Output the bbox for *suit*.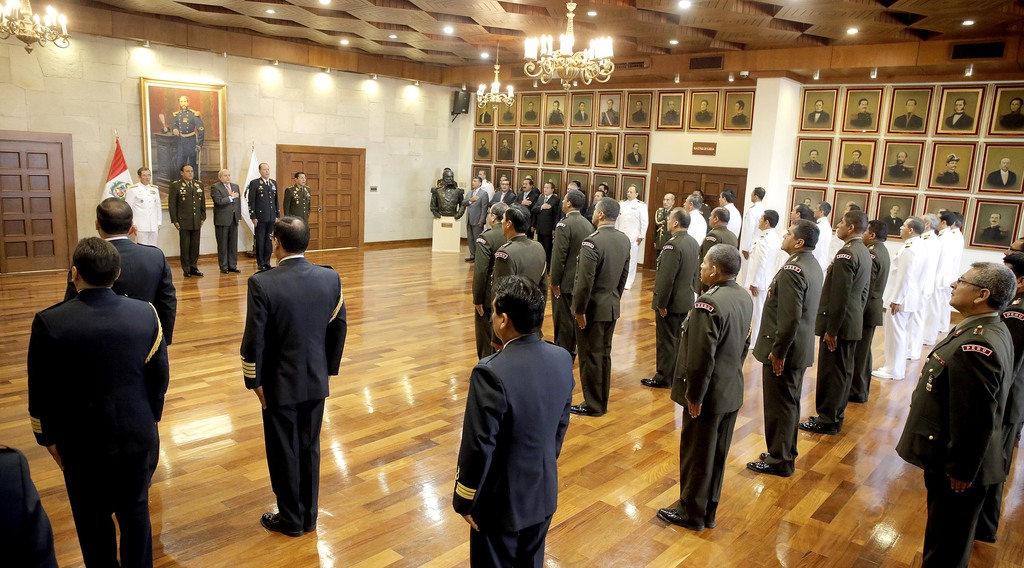
left=26, top=287, right=169, bottom=566.
